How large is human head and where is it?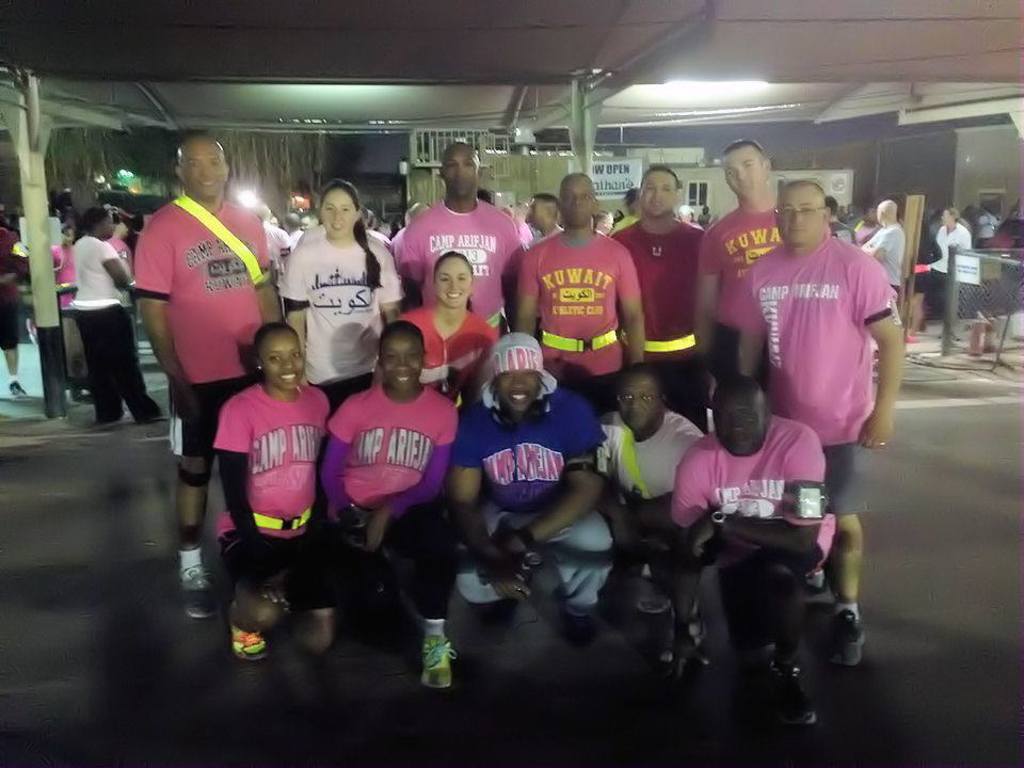
Bounding box: 595:210:615:238.
